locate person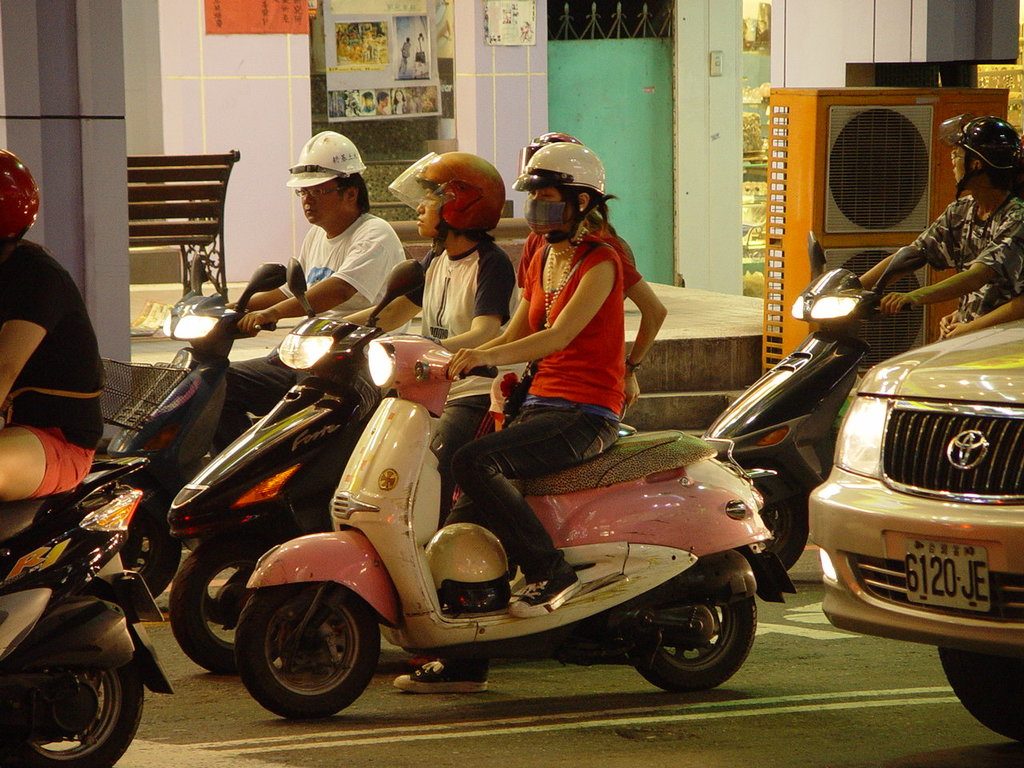
209/129/413/462
